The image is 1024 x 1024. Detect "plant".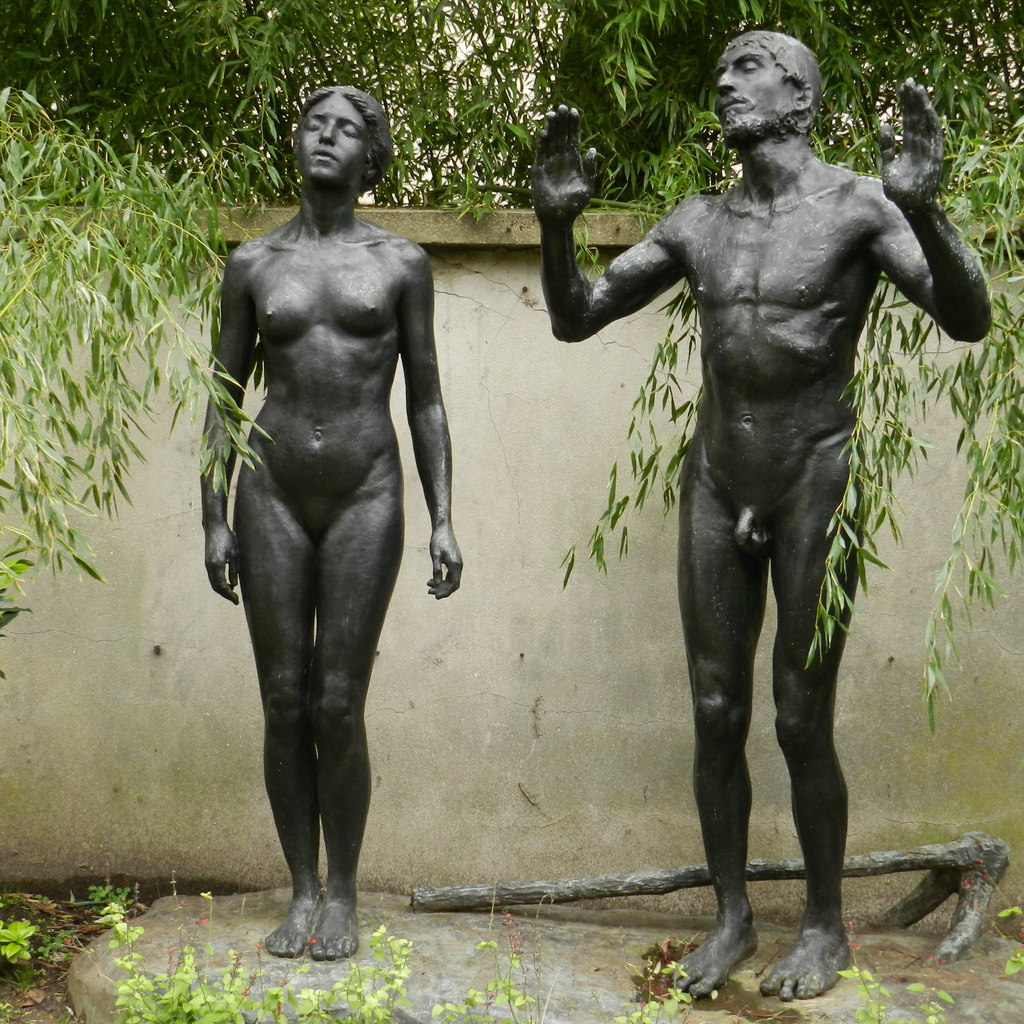
Detection: Rect(898, 972, 956, 1023).
